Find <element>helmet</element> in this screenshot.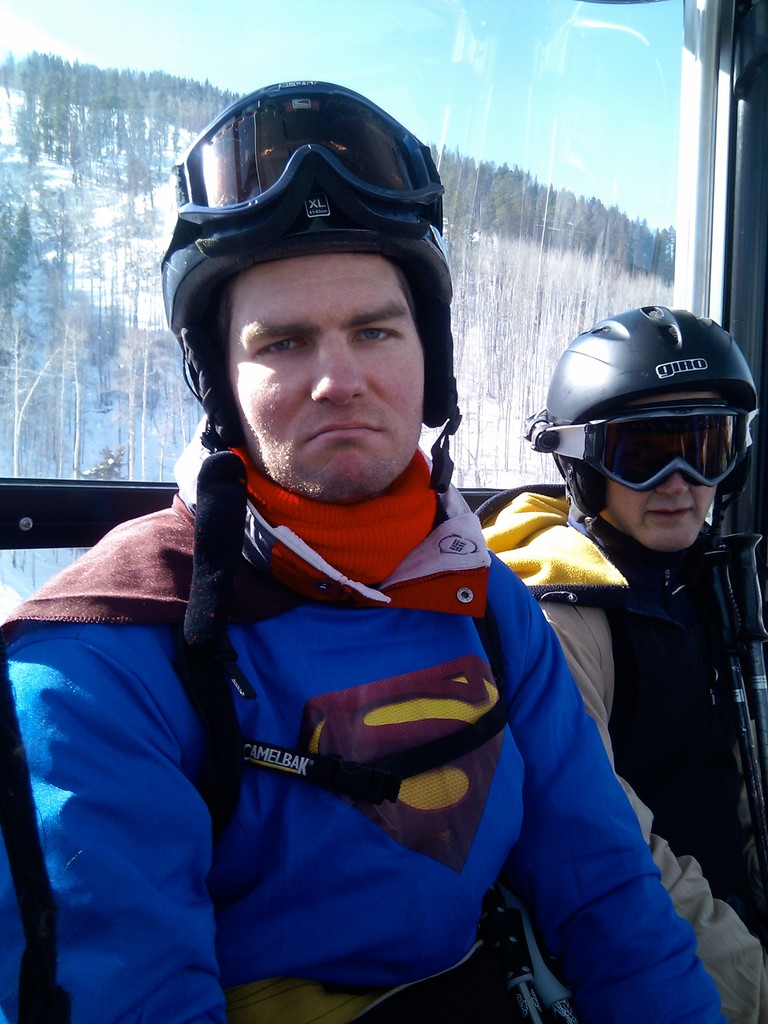
The bounding box for <element>helmet</element> is [x1=154, y1=152, x2=465, y2=493].
